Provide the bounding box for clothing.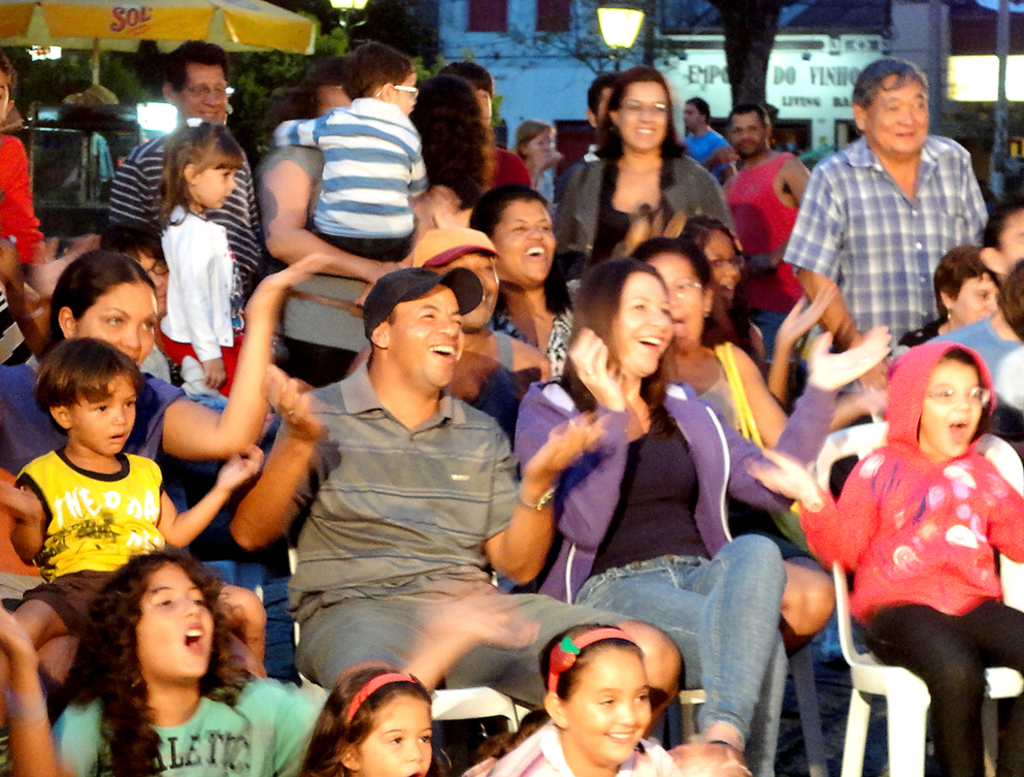
Rect(933, 319, 1023, 404).
